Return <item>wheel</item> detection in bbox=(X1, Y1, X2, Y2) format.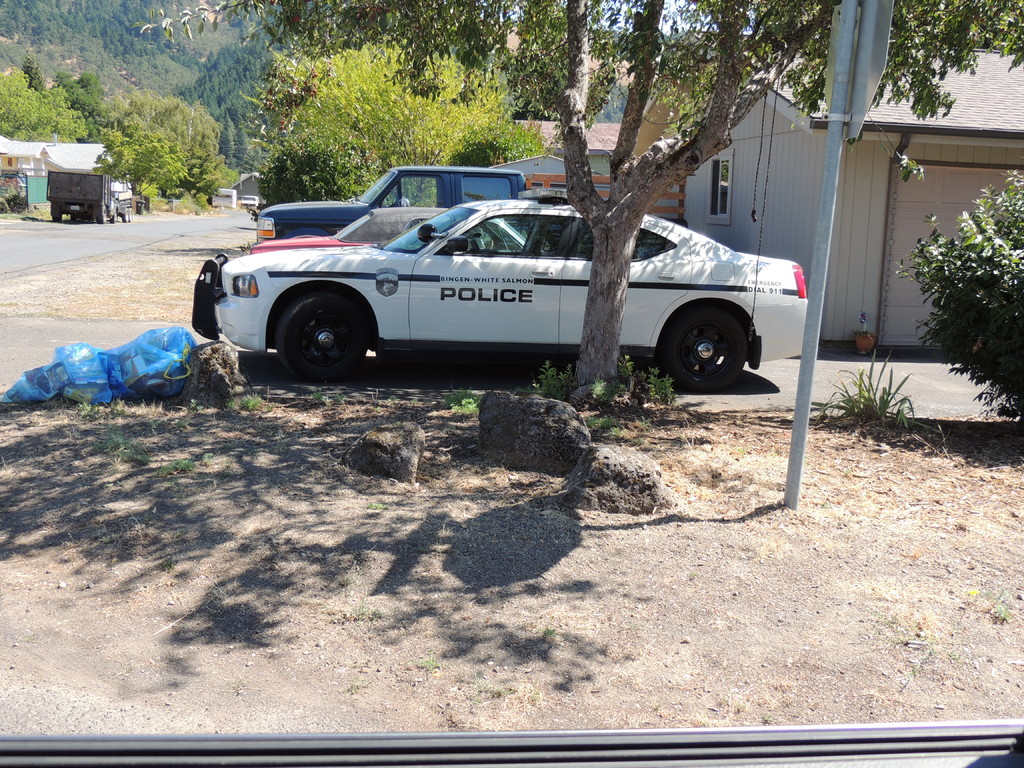
bbox=(97, 204, 106, 223).
